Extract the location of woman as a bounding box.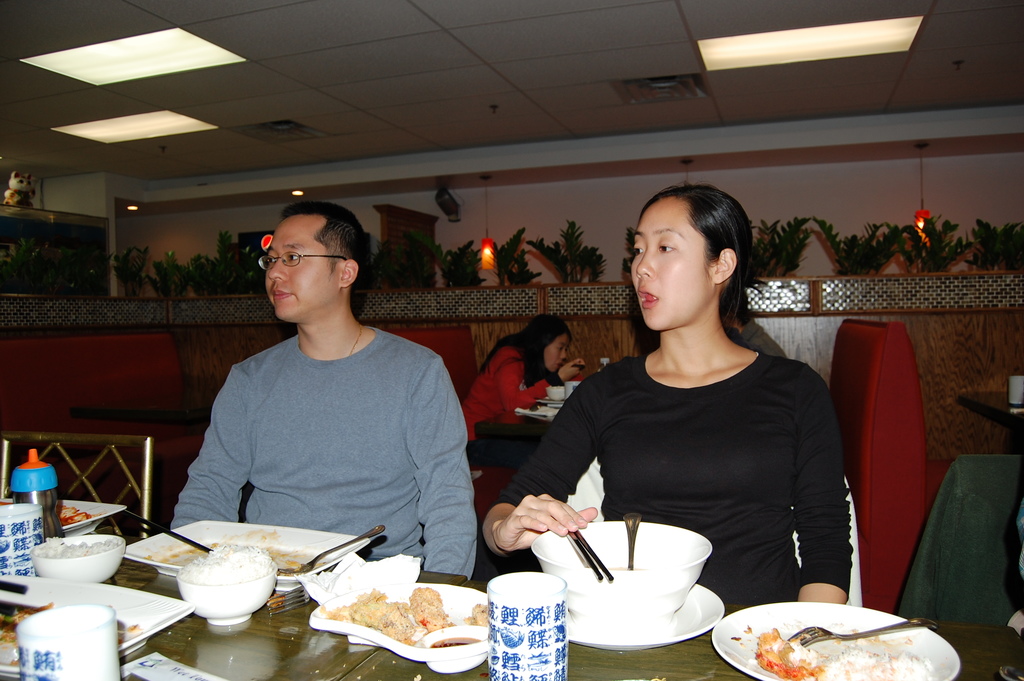
<bbox>460, 308, 584, 464</bbox>.
